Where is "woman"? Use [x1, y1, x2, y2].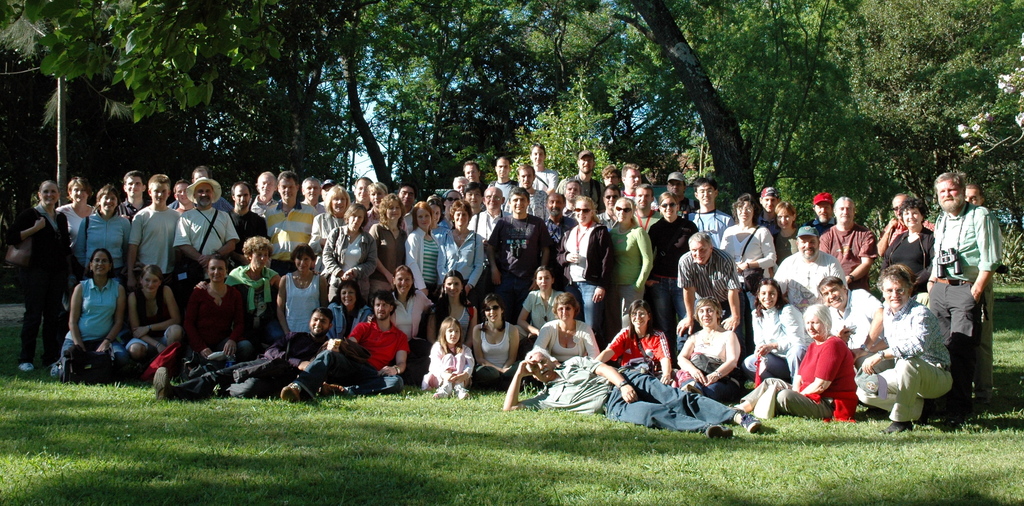
[779, 304, 857, 423].
